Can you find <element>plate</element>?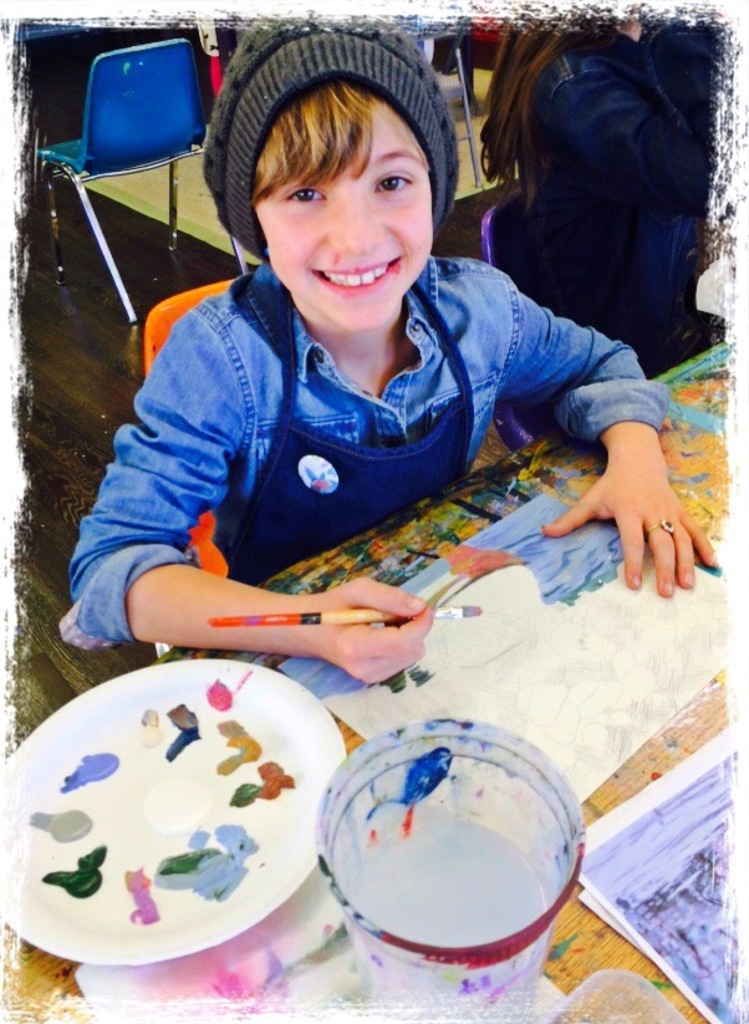
Yes, bounding box: {"x1": 5, "y1": 648, "x2": 351, "y2": 964}.
